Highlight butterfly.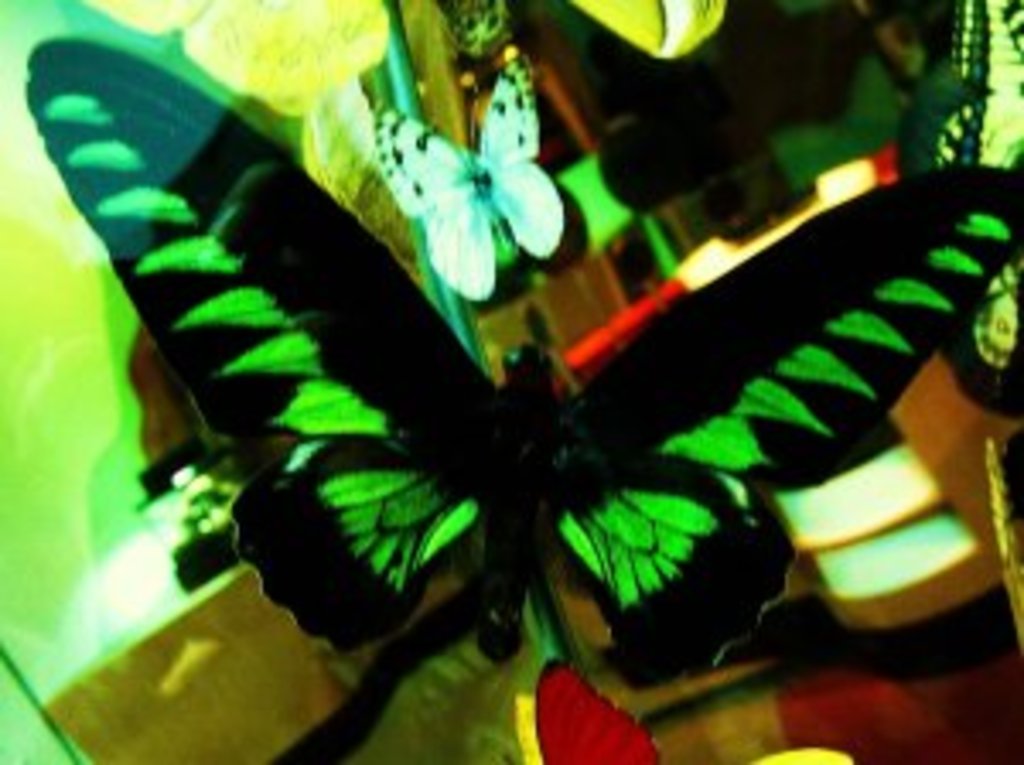
Highlighted region: locate(365, 51, 563, 307).
